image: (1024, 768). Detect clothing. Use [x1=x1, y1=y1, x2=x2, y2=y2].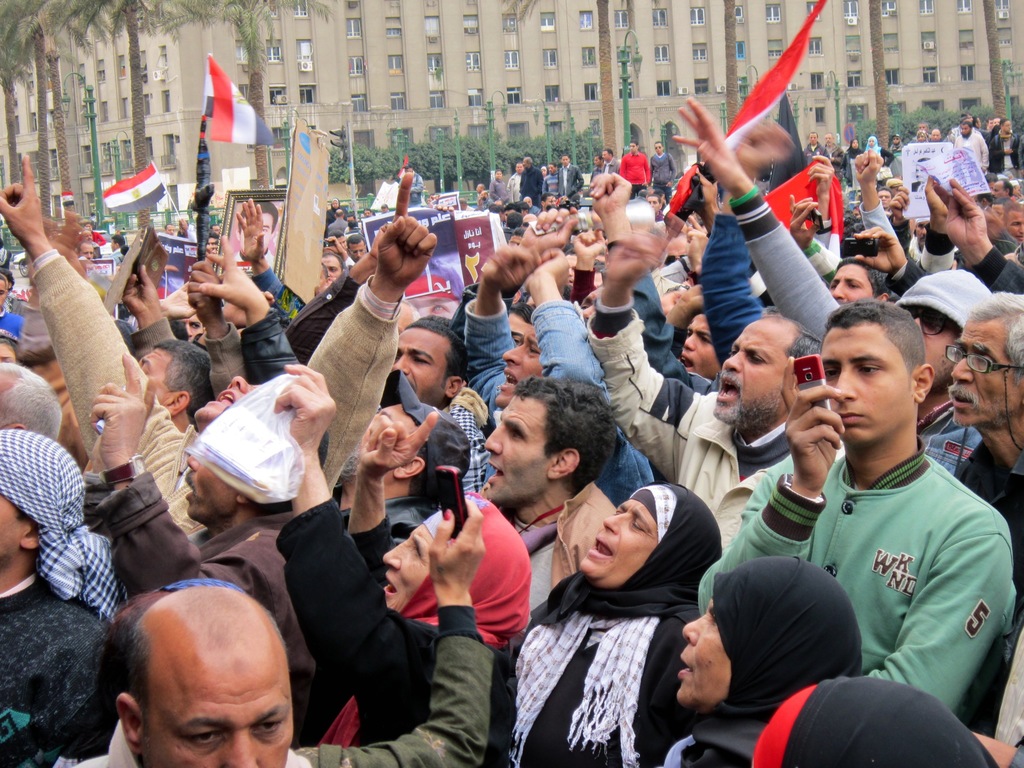
[x1=588, y1=161, x2=605, y2=183].
